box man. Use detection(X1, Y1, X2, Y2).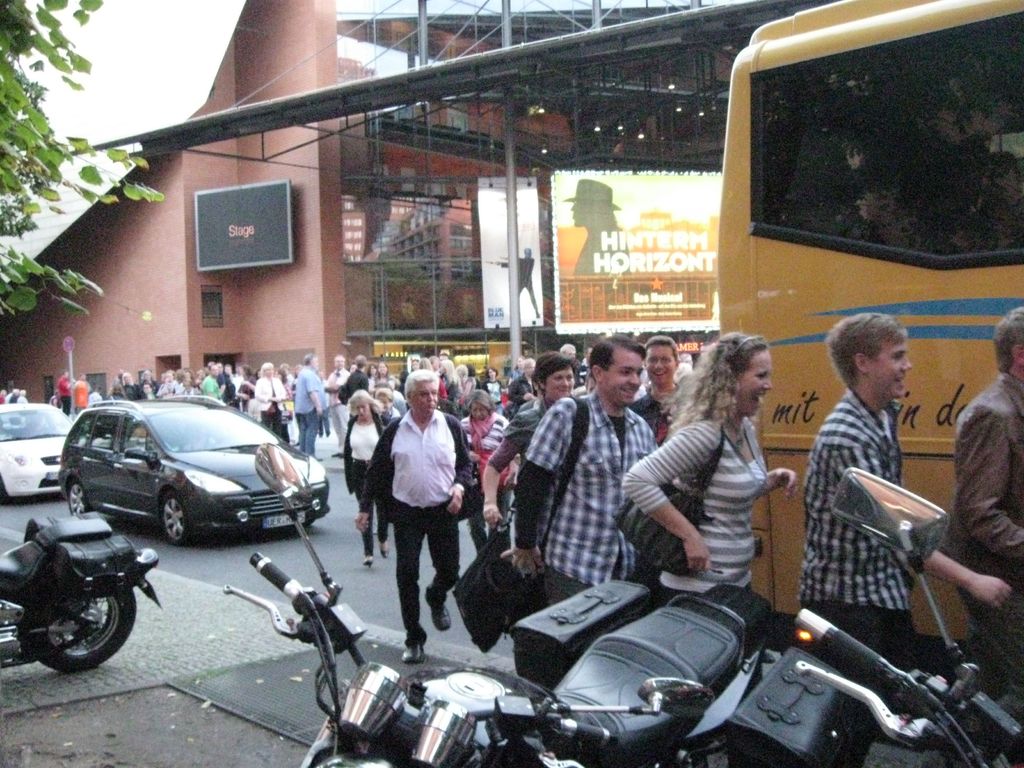
detection(795, 310, 1014, 739).
